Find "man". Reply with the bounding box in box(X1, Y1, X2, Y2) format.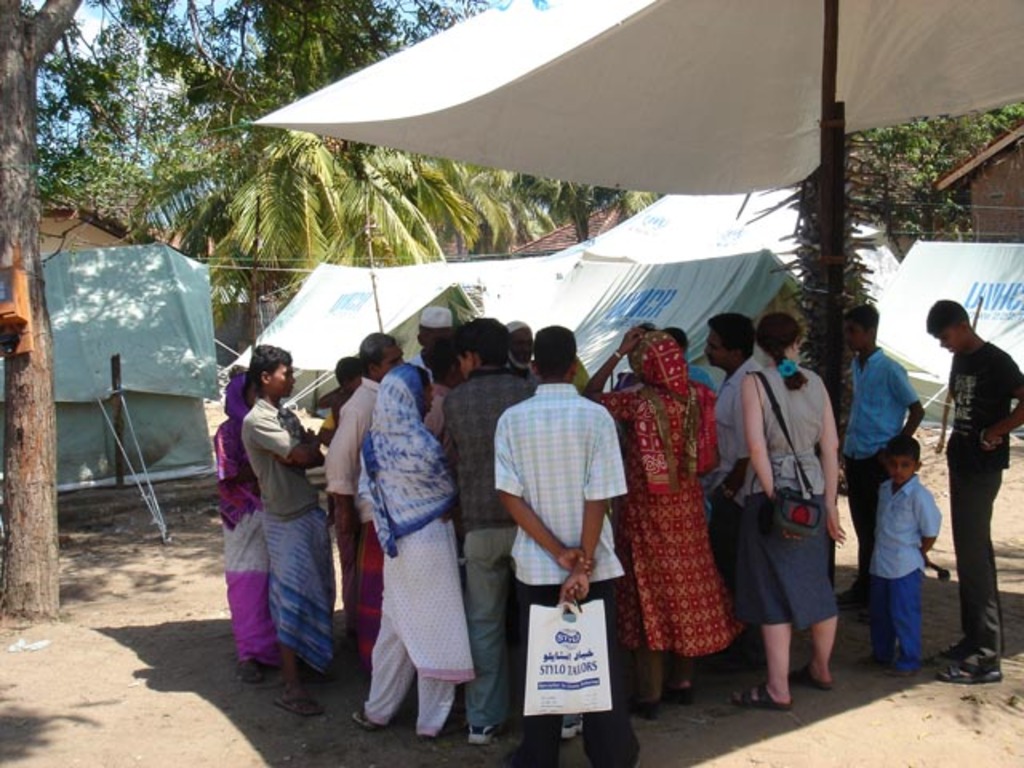
box(326, 330, 405, 685).
